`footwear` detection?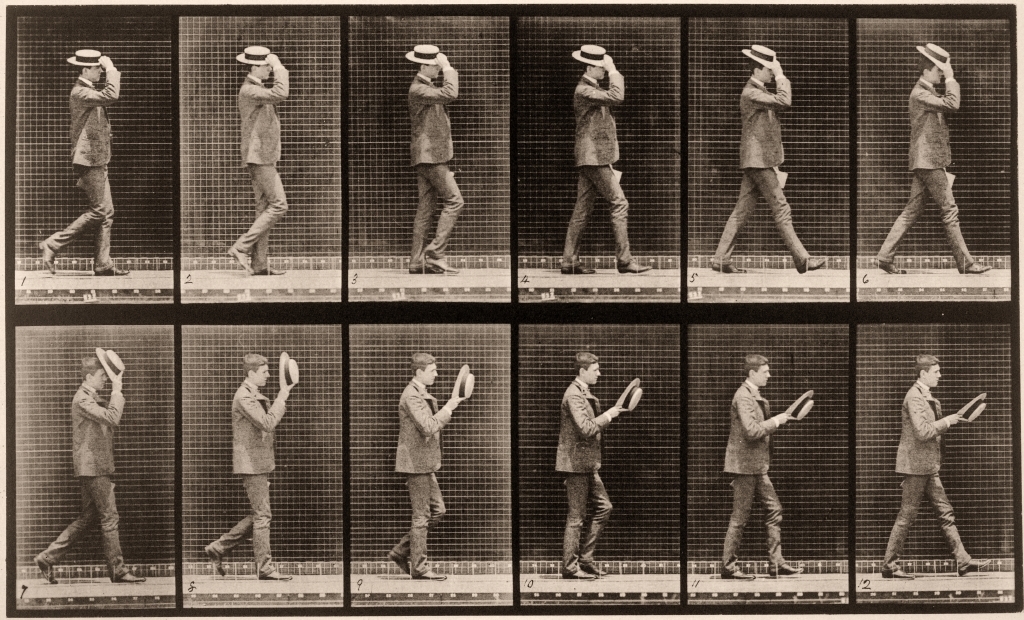
x1=37, y1=556, x2=58, y2=584
